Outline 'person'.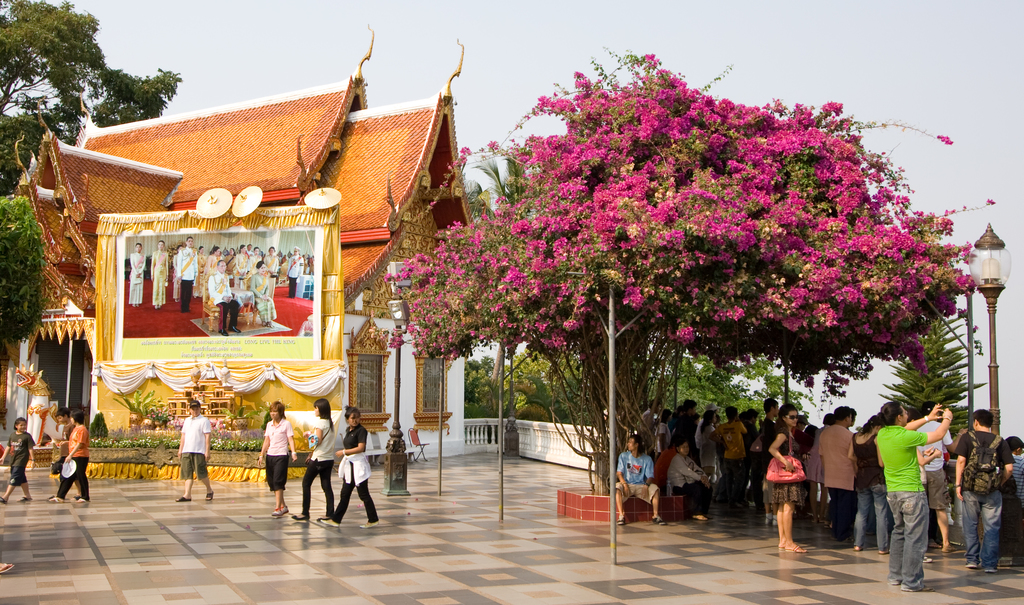
Outline: [657, 402, 675, 438].
